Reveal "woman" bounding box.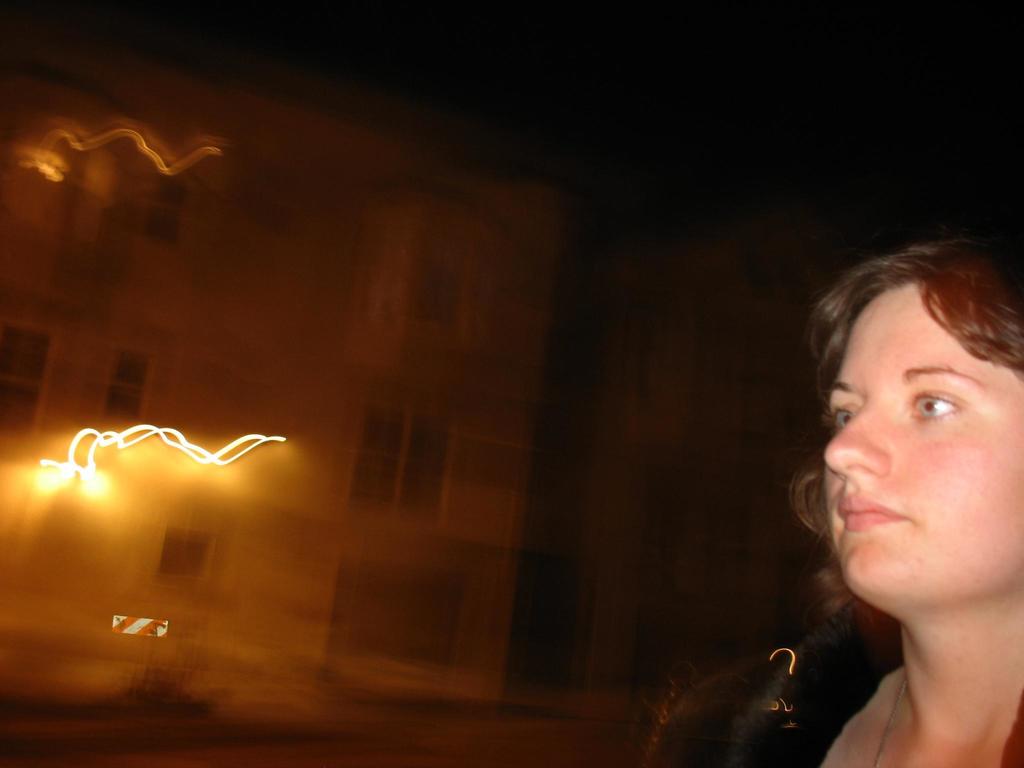
Revealed: 739:206:1023:739.
